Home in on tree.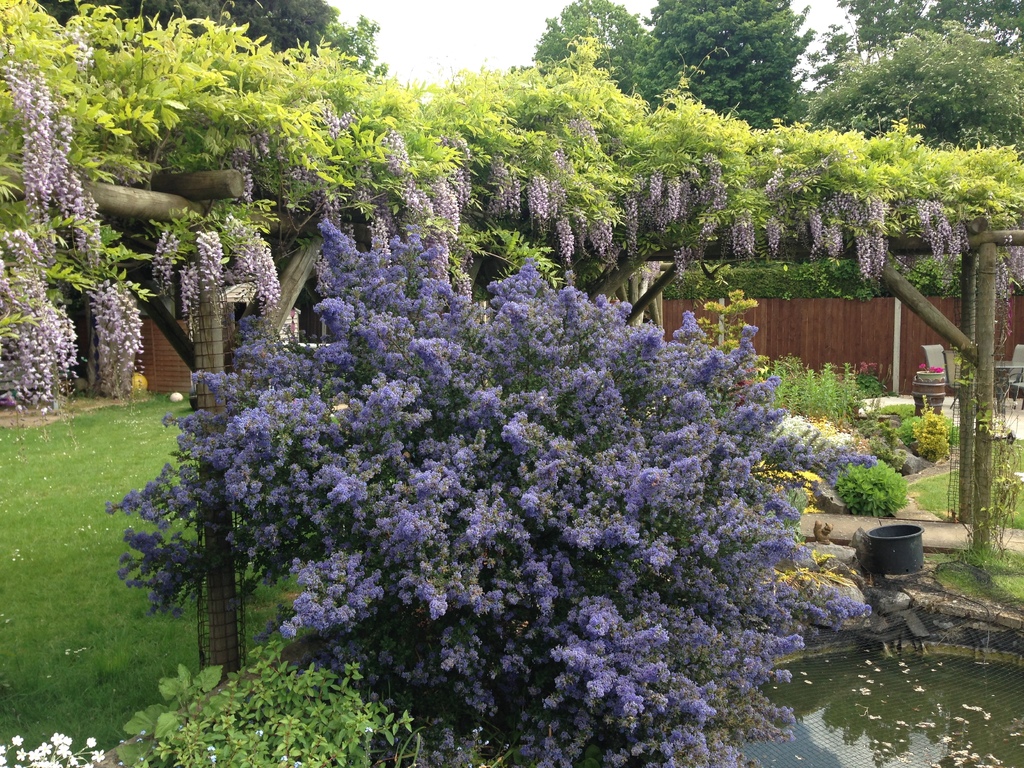
Homed in at 100/223/872/767.
